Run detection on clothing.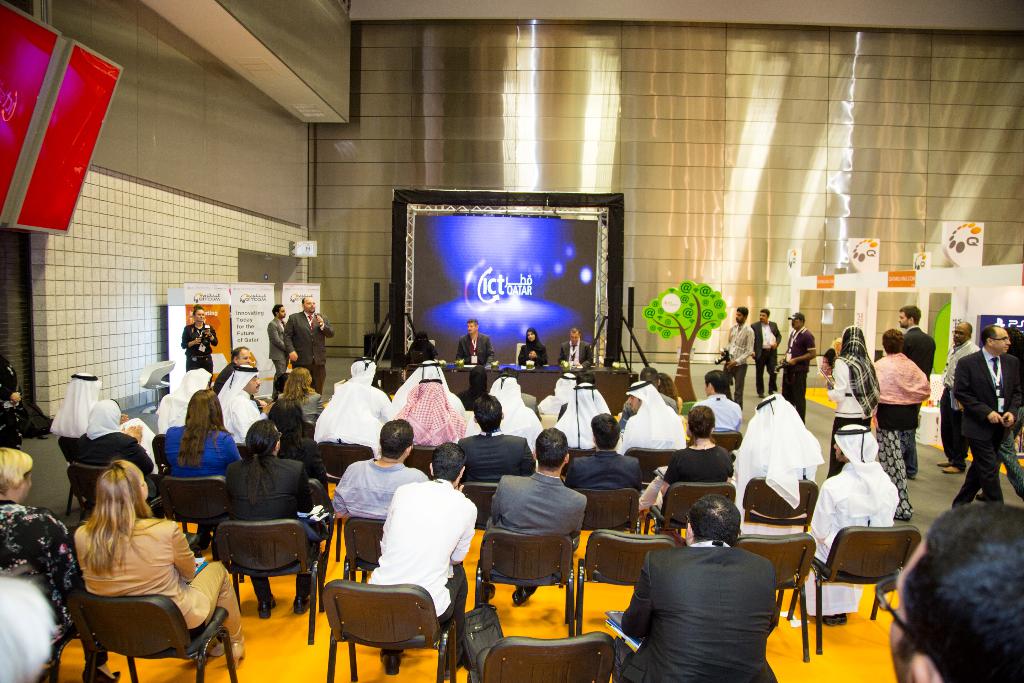
Result: 397,345,438,369.
